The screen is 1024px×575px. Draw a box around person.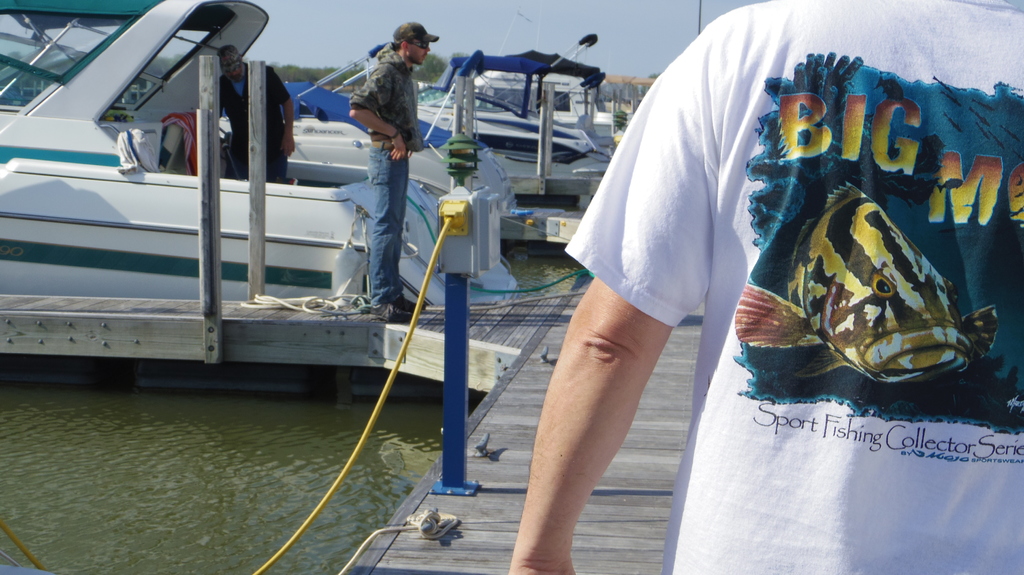
BBox(492, 0, 1023, 574).
